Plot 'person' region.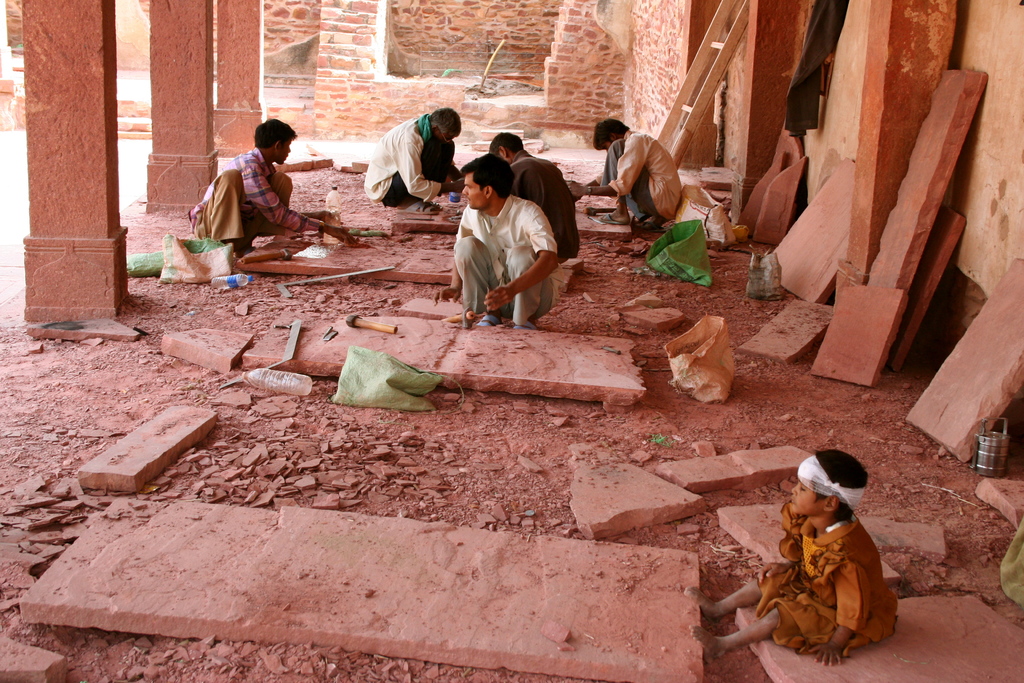
Plotted at [488, 132, 577, 269].
